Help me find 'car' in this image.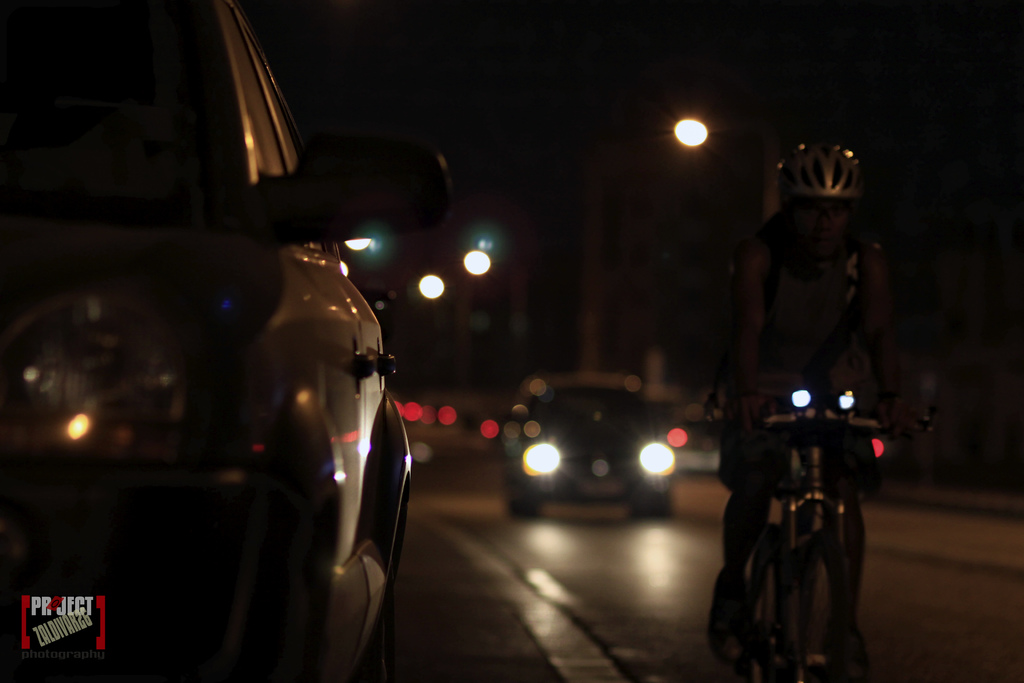
Found it: (497, 369, 685, 527).
